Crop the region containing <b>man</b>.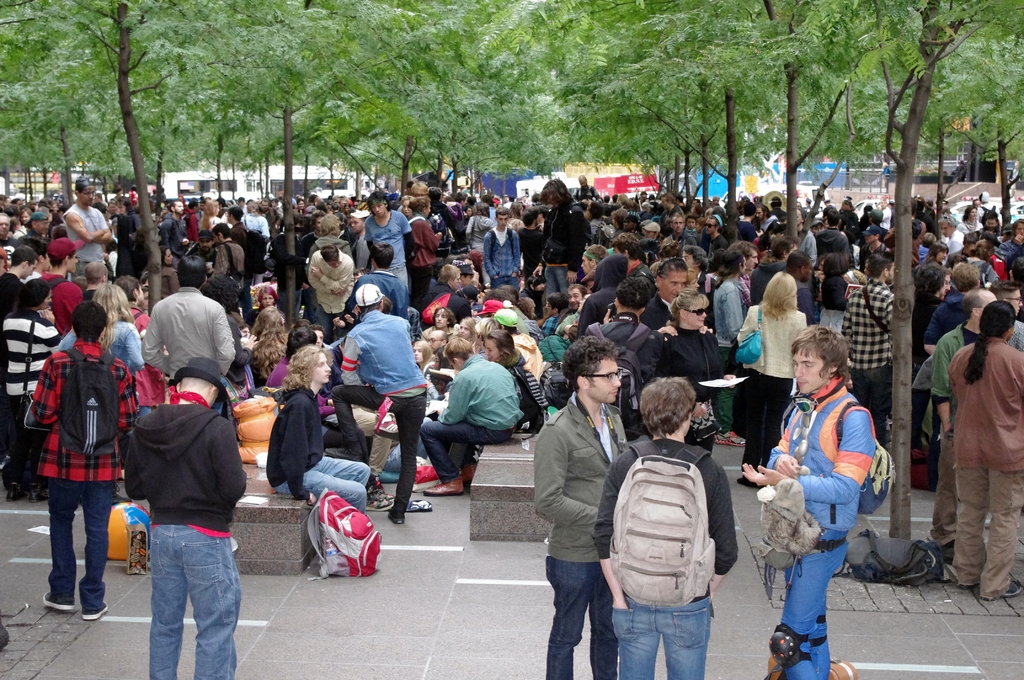
Crop region: 422, 338, 520, 493.
